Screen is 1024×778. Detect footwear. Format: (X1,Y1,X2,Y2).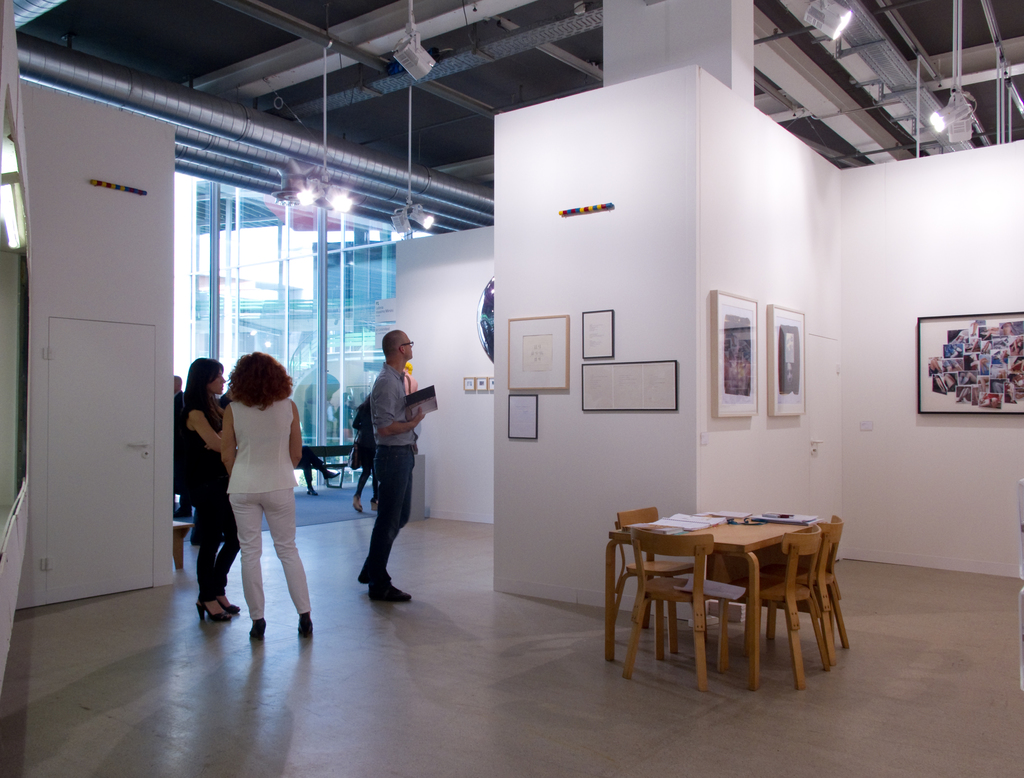
(369,495,381,512).
